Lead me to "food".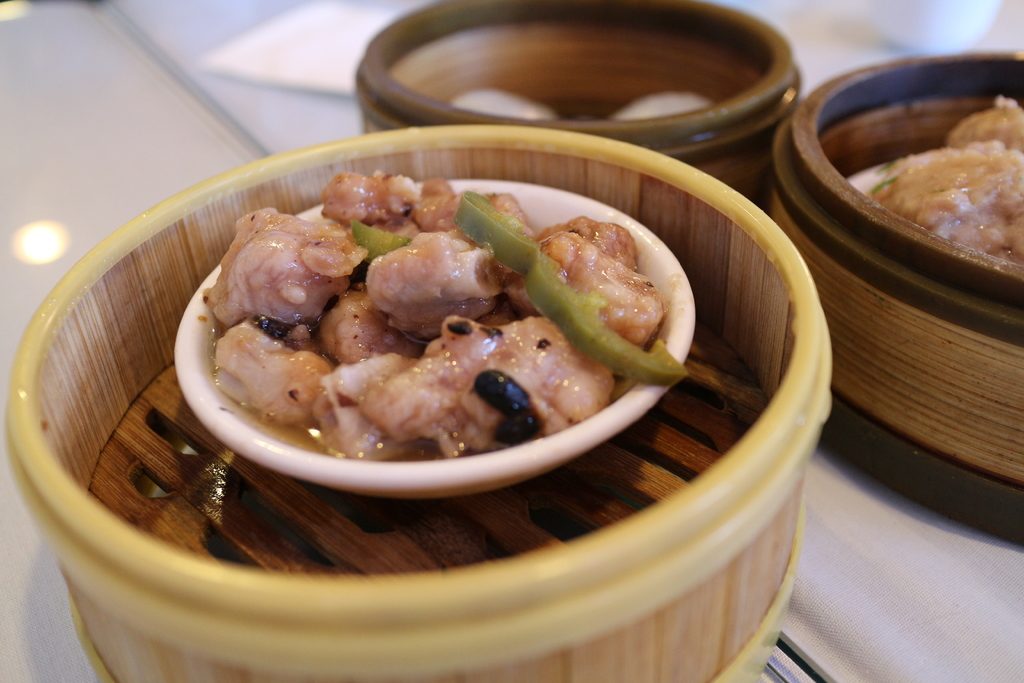
Lead to <box>606,86,710,128</box>.
